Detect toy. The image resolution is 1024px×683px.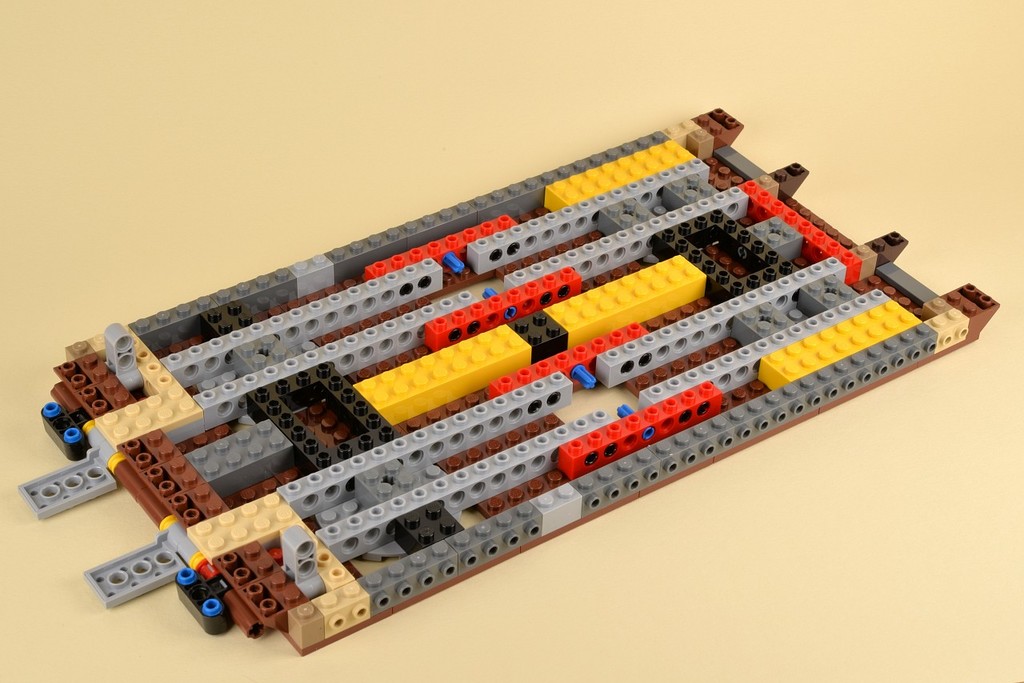
<box>10,102,1007,672</box>.
